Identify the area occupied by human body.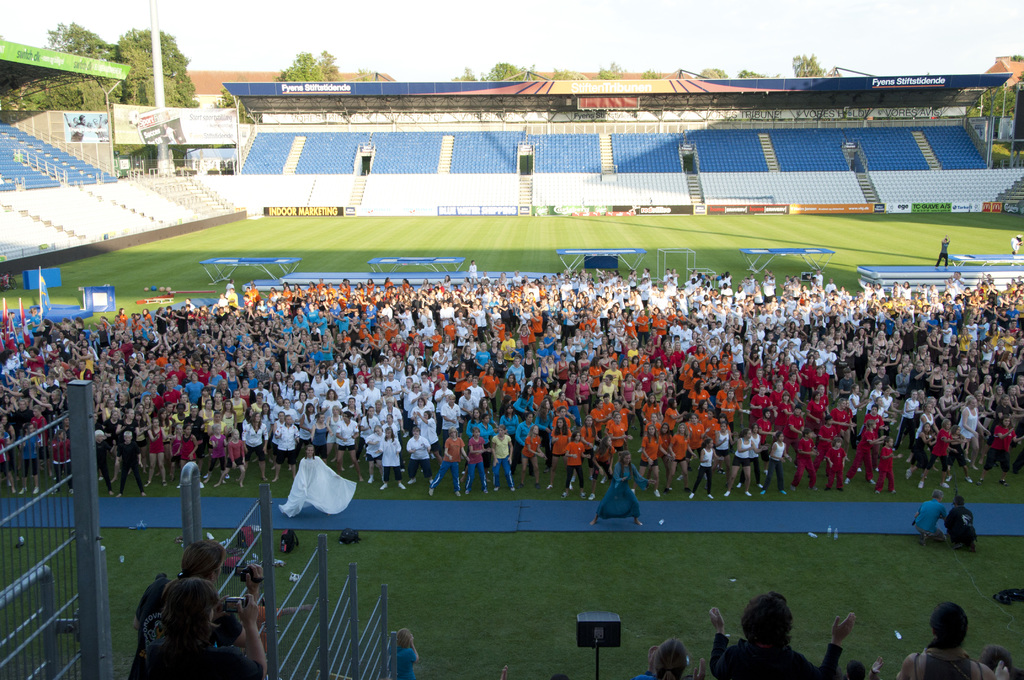
Area: [x1=559, y1=407, x2=575, y2=424].
